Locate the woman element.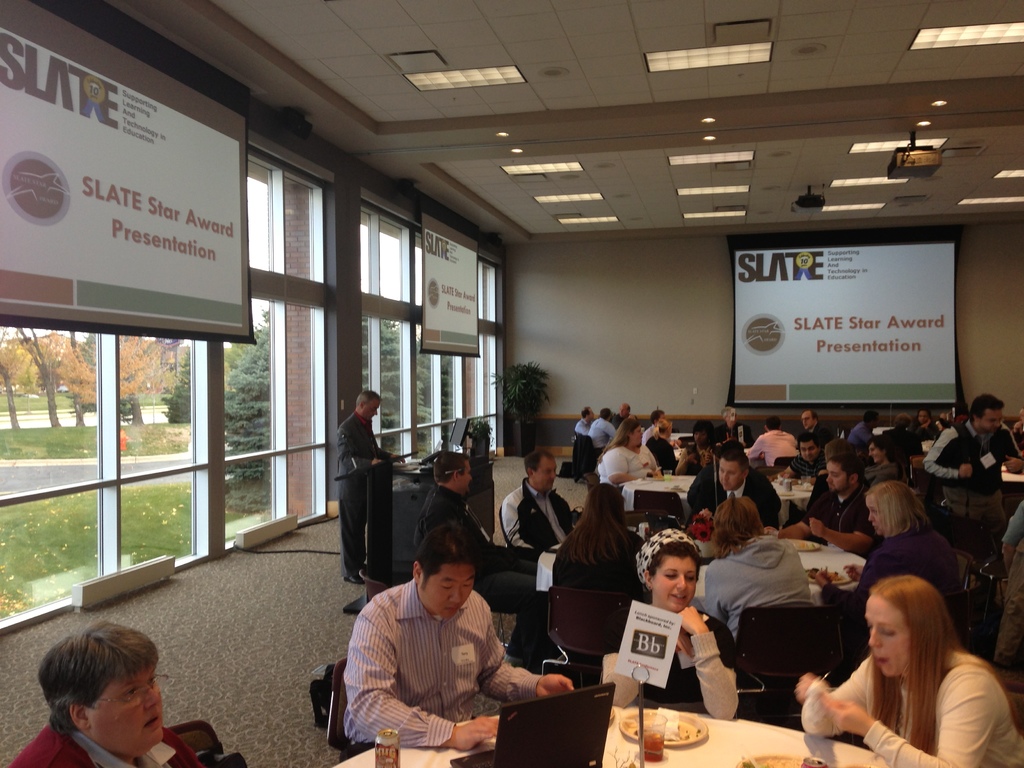
Element bbox: [794, 567, 1016, 762].
